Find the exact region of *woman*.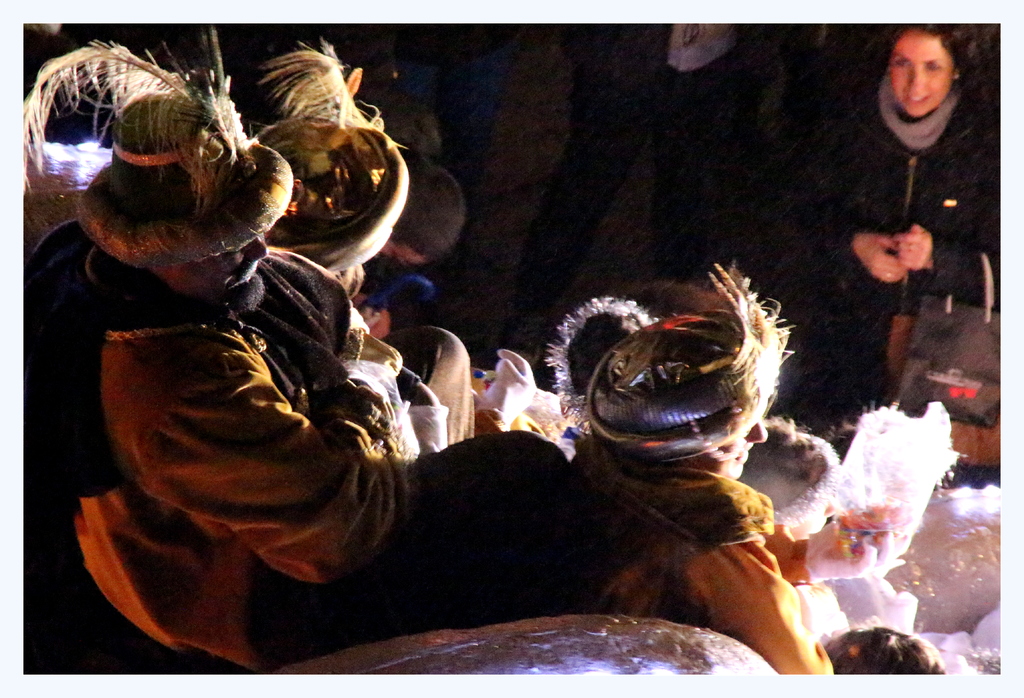
Exact region: locate(800, 24, 1018, 430).
